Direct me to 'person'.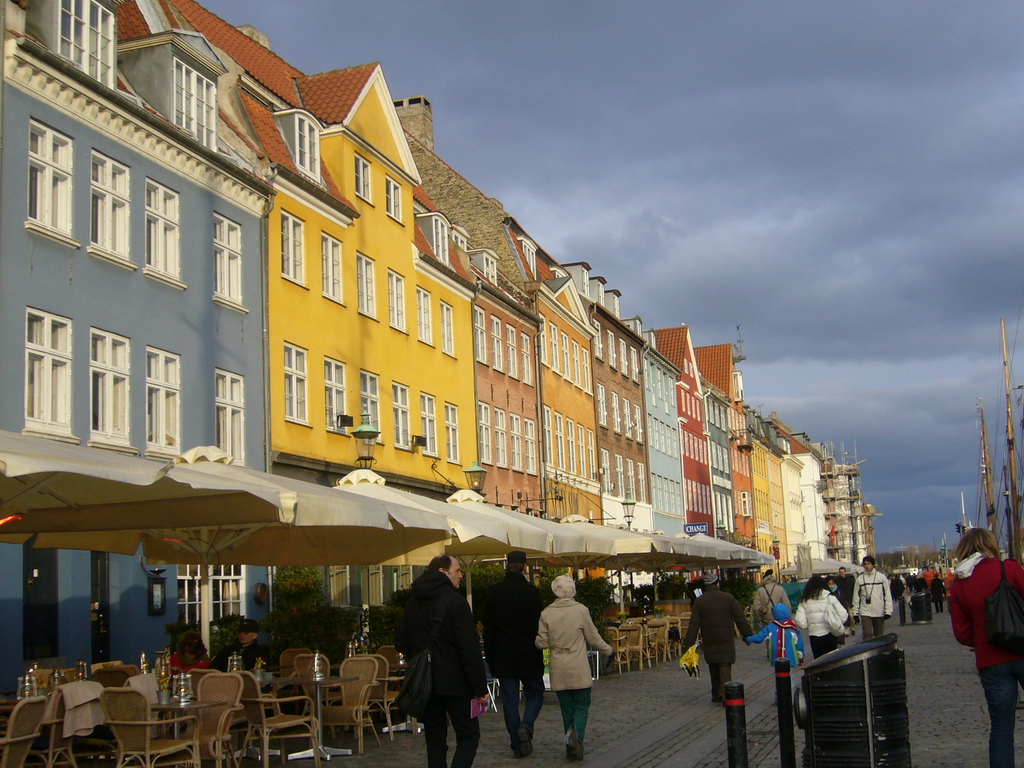
Direction: {"left": 211, "top": 621, "right": 269, "bottom": 675}.
